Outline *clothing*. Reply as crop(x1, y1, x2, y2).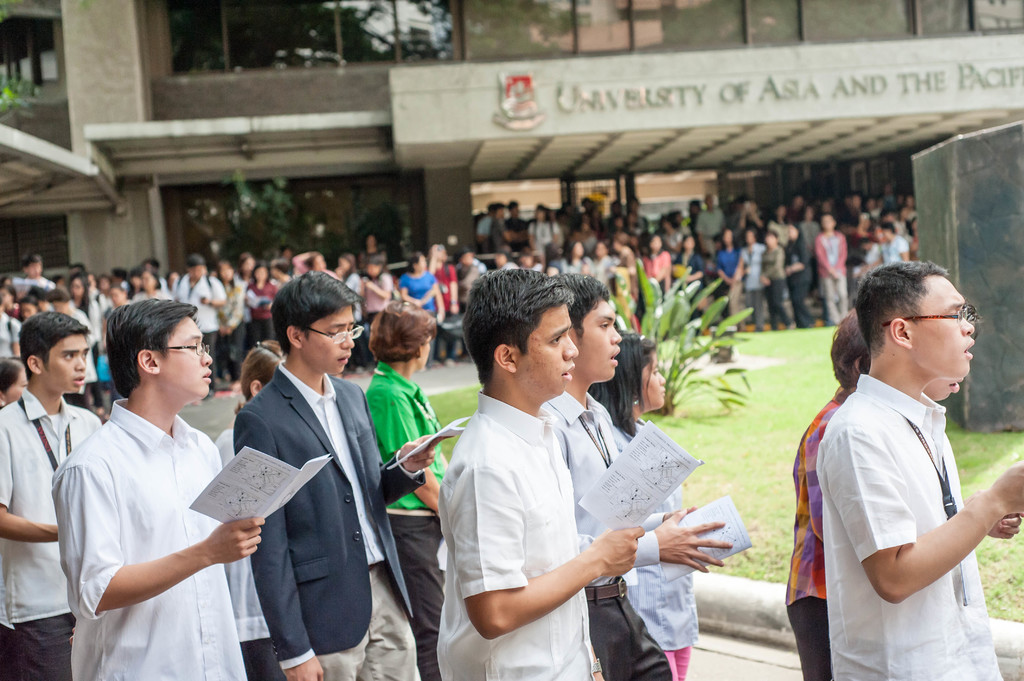
crop(692, 207, 719, 241).
